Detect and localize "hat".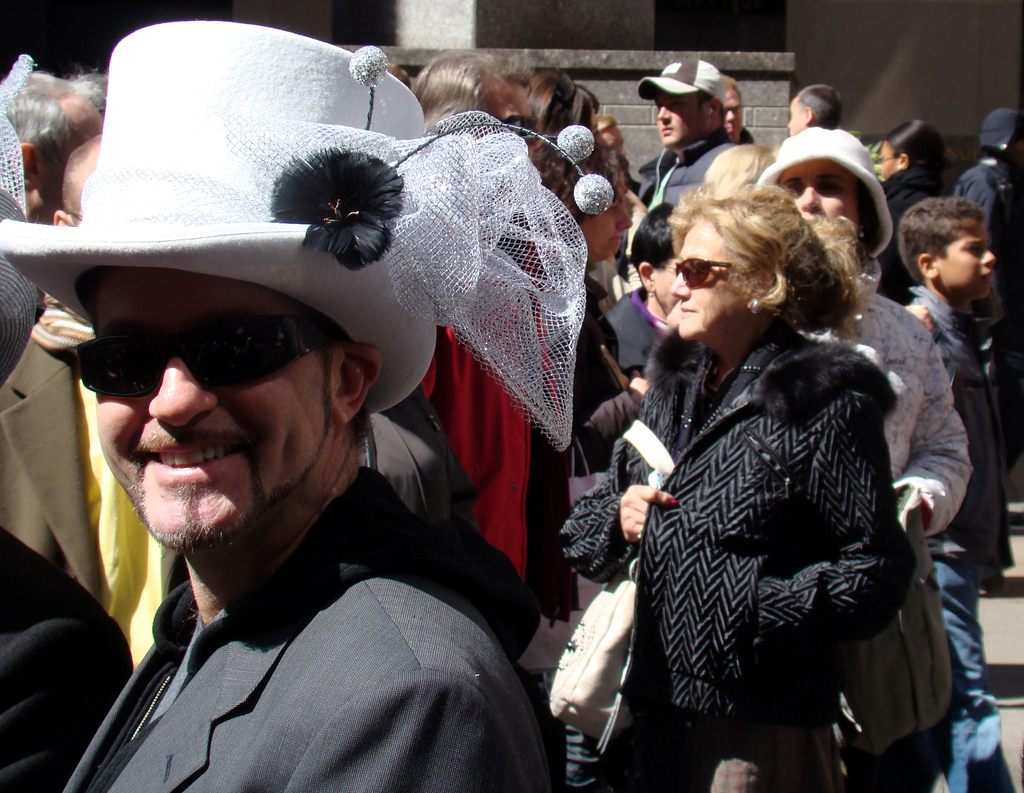
Localized at (x1=754, y1=126, x2=889, y2=261).
